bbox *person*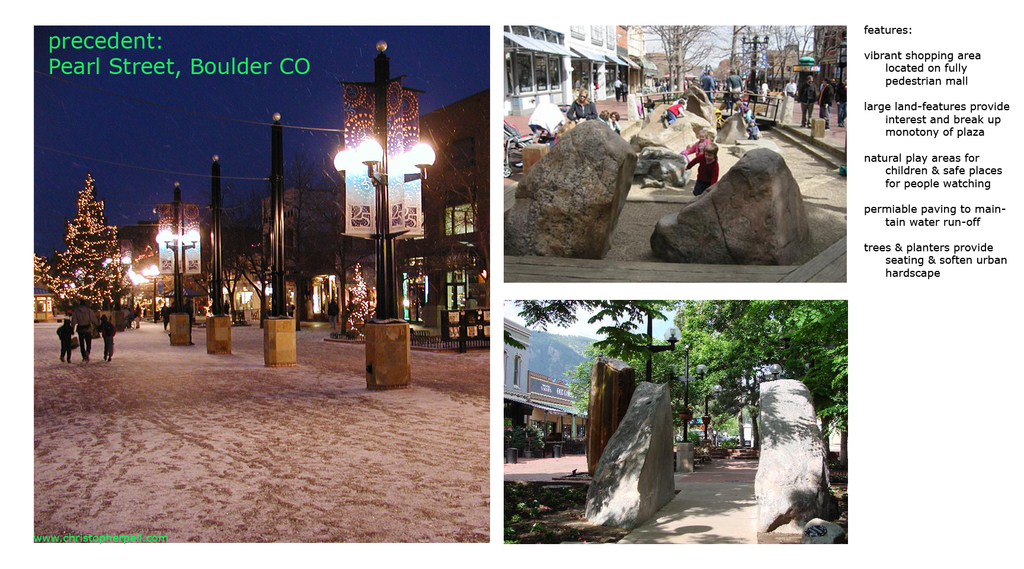
x1=798 y1=78 x2=817 y2=127
